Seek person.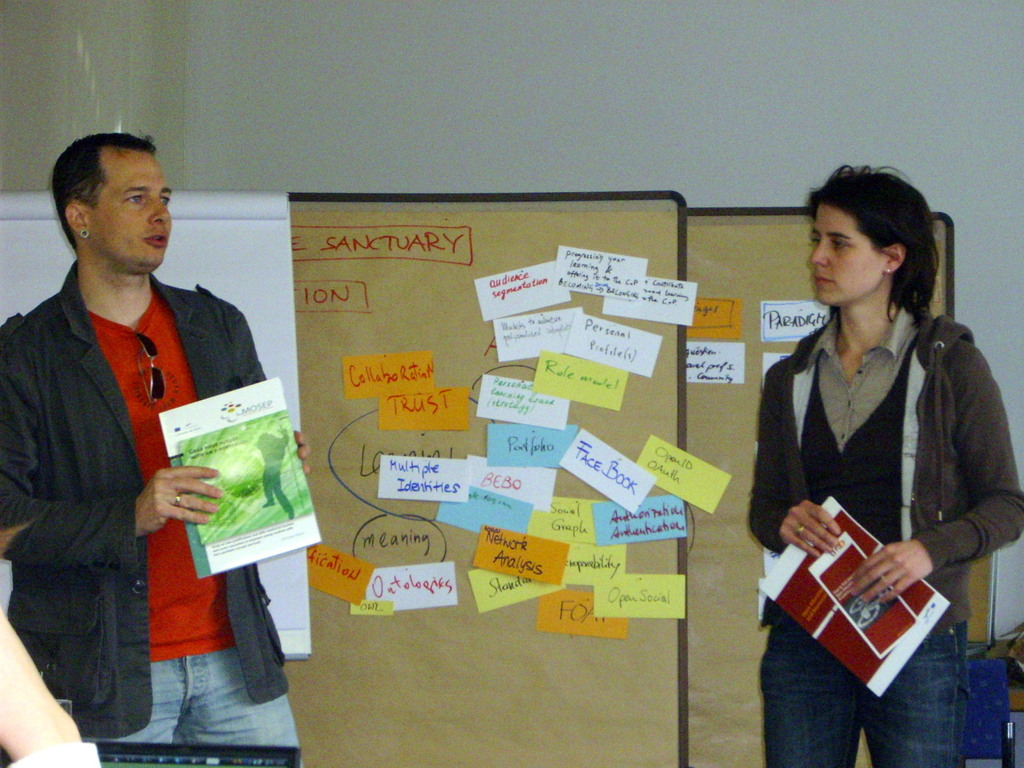
(0,568,104,767).
